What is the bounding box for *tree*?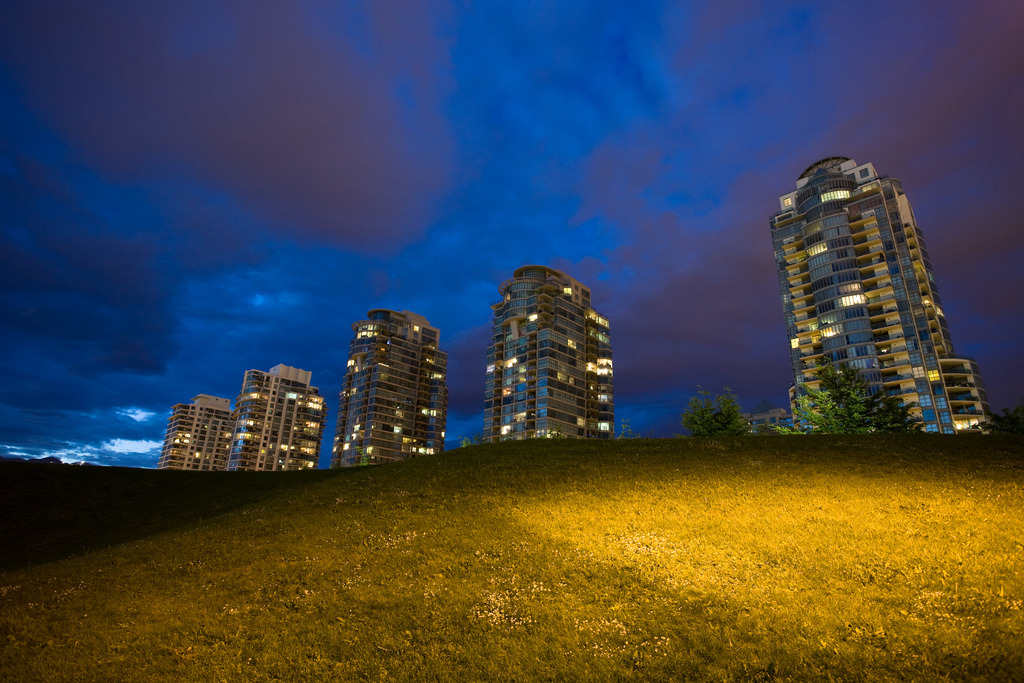
<box>777,358,924,434</box>.
